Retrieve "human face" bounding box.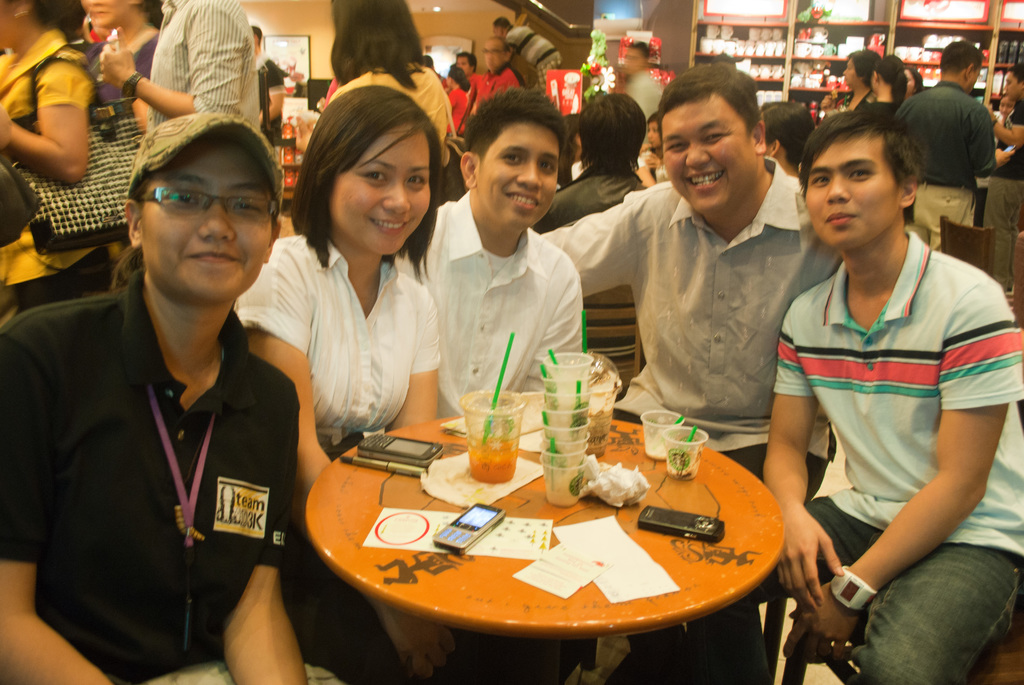
Bounding box: x1=141 y1=144 x2=273 y2=299.
